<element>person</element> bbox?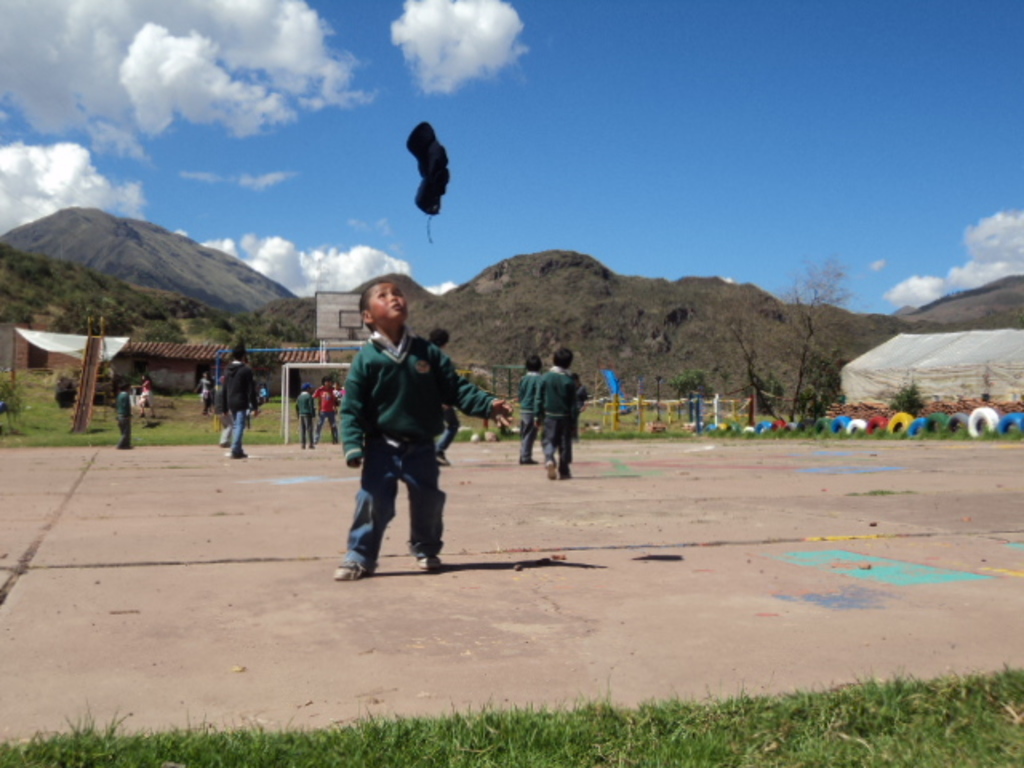
(left=541, top=342, right=584, bottom=482)
